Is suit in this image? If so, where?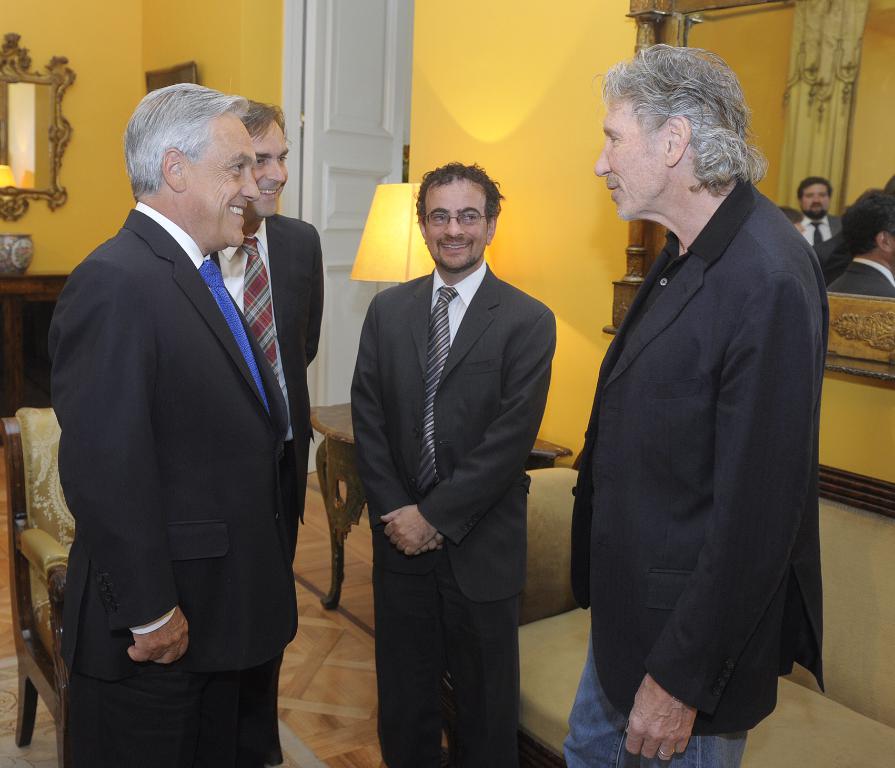
Yes, at <box>560,90,833,752</box>.
